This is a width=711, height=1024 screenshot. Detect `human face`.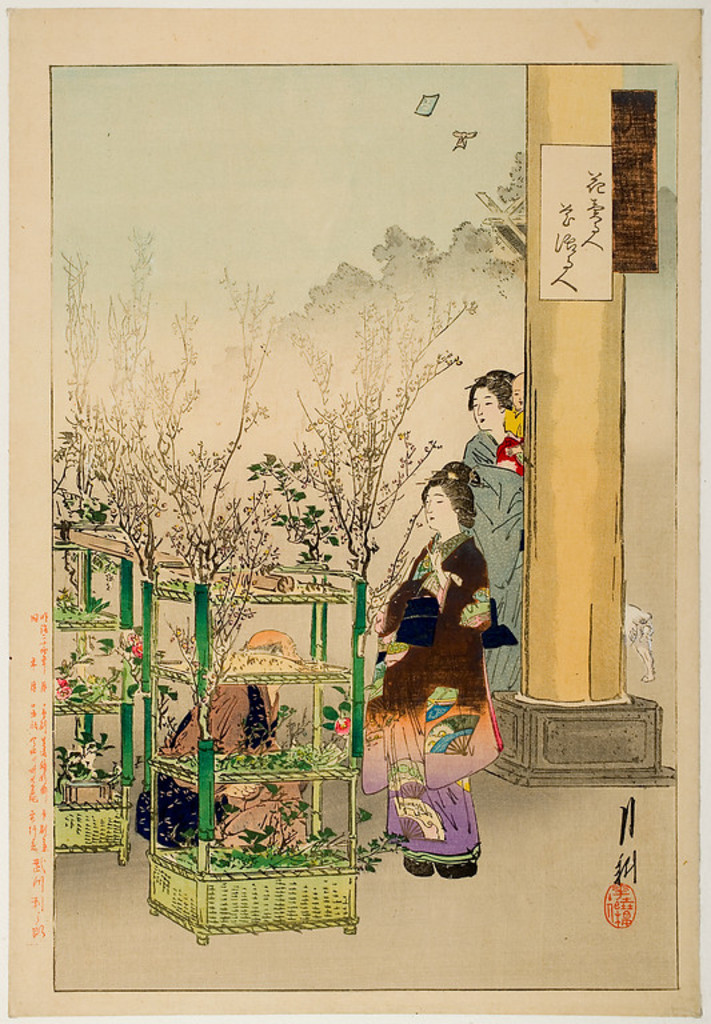
bbox=(422, 487, 451, 525).
